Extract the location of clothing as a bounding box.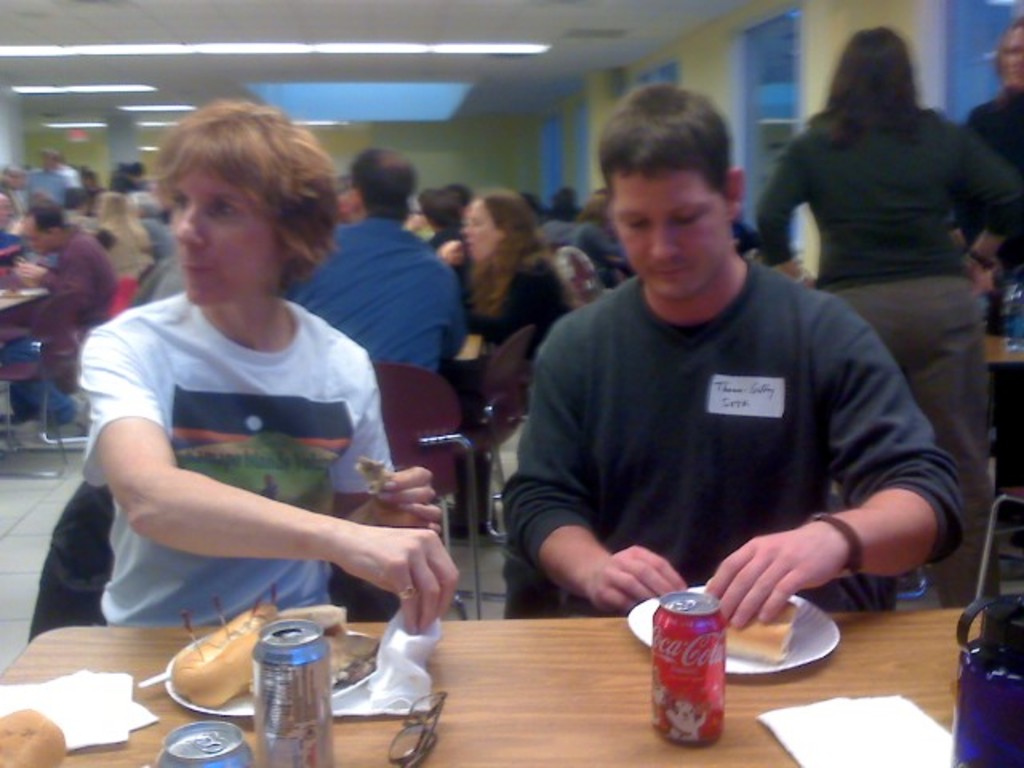
0/221/122/373.
